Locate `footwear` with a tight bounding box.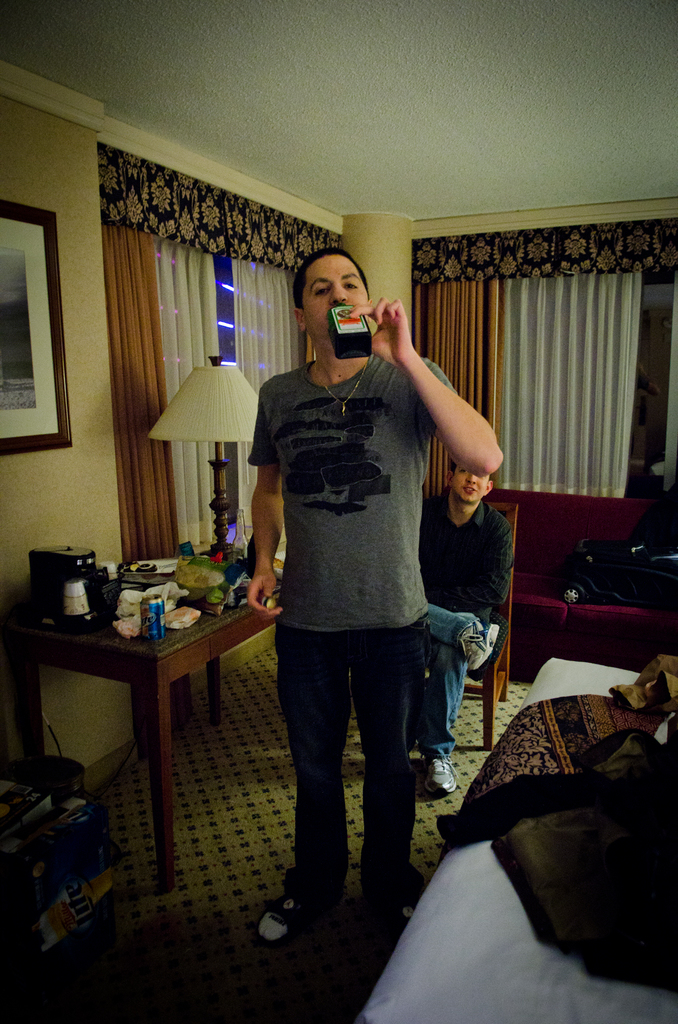
Rect(457, 620, 496, 673).
